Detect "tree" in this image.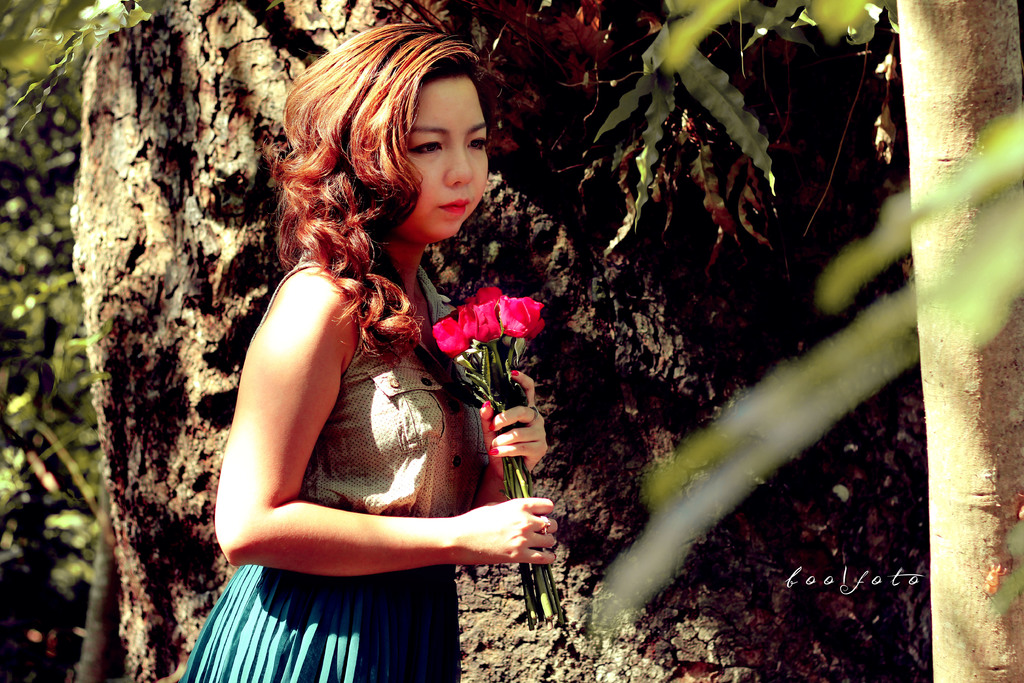
Detection: x1=83, y1=0, x2=830, y2=613.
